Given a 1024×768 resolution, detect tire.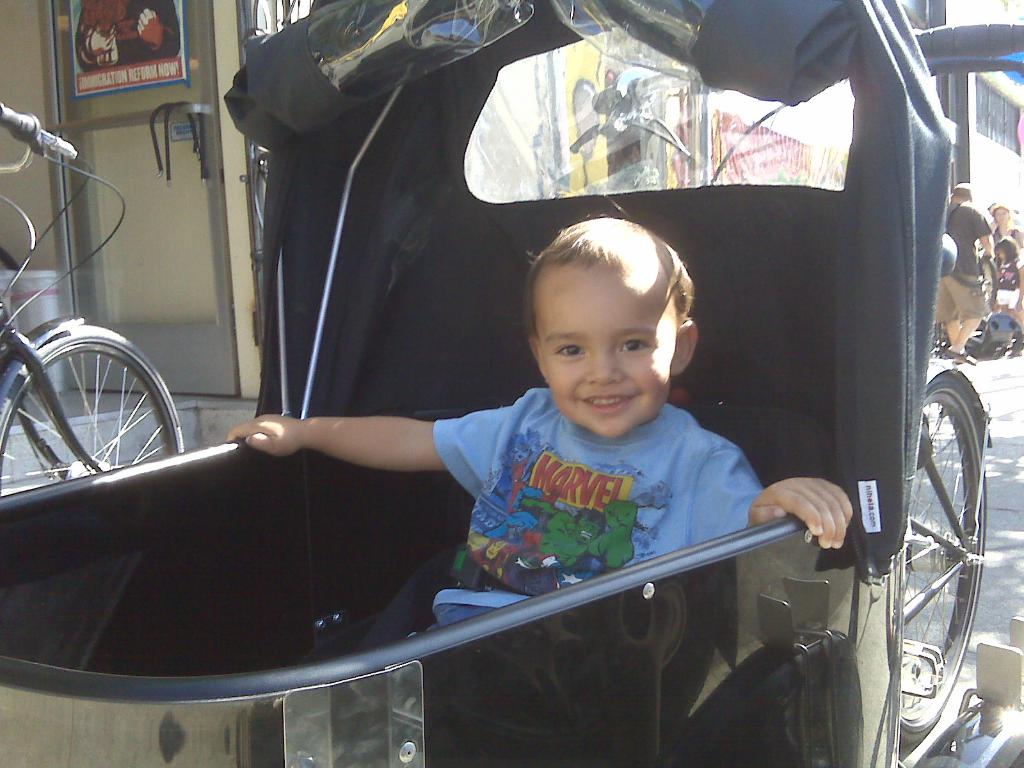
pyautogui.locateOnScreen(900, 324, 993, 740).
